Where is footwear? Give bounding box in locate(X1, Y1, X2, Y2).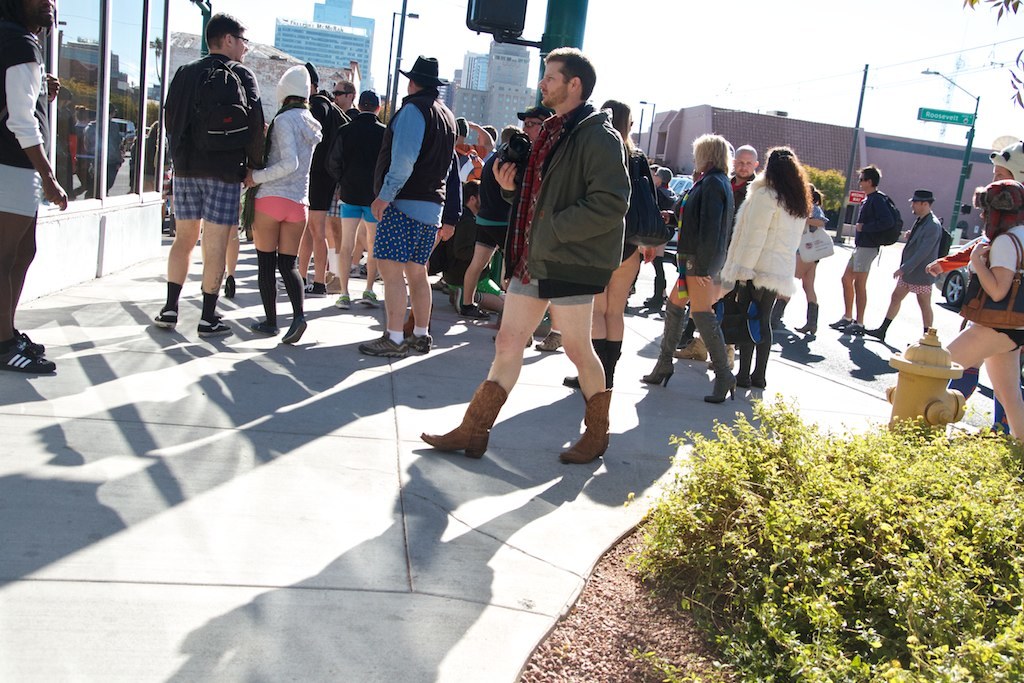
locate(305, 278, 319, 291).
